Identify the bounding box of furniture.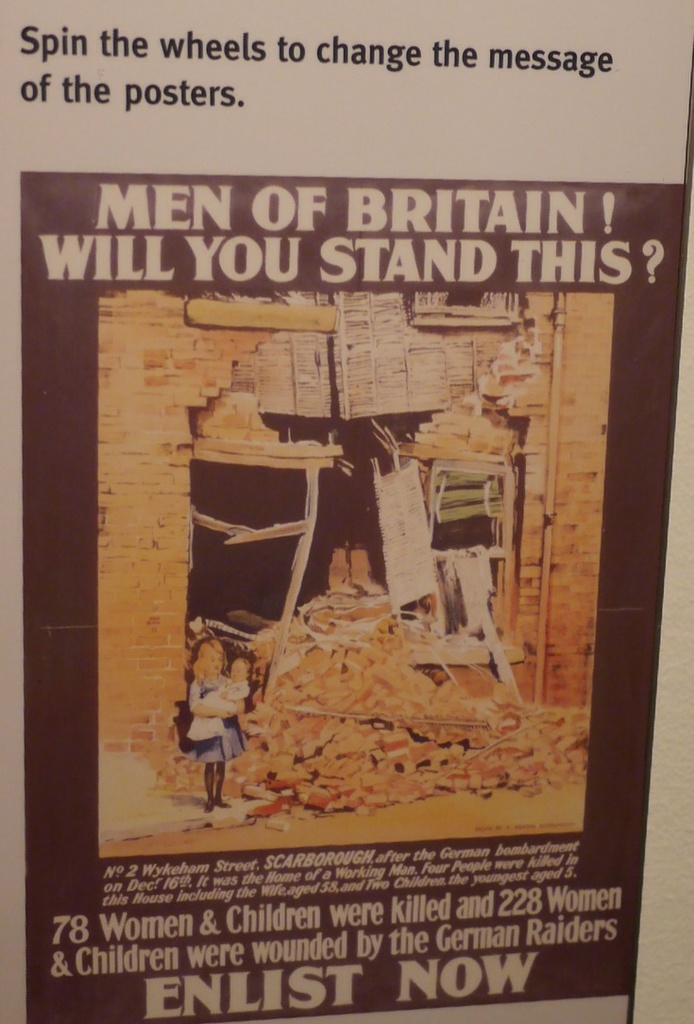
(370,459,530,701).
